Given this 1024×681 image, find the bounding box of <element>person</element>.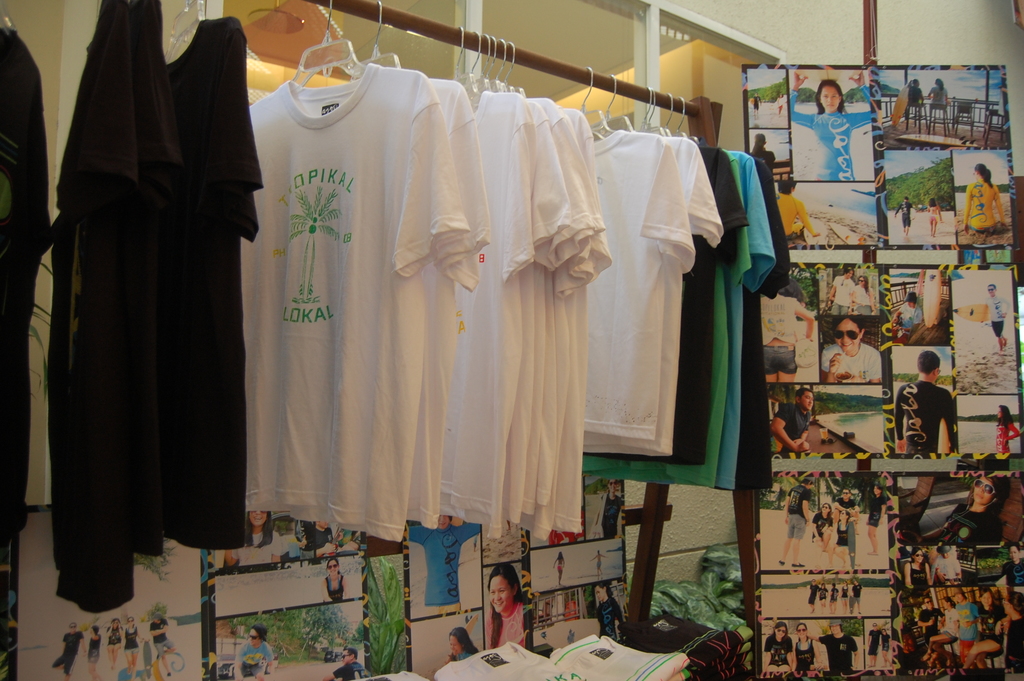
rect(88, 624, 108, 680).
